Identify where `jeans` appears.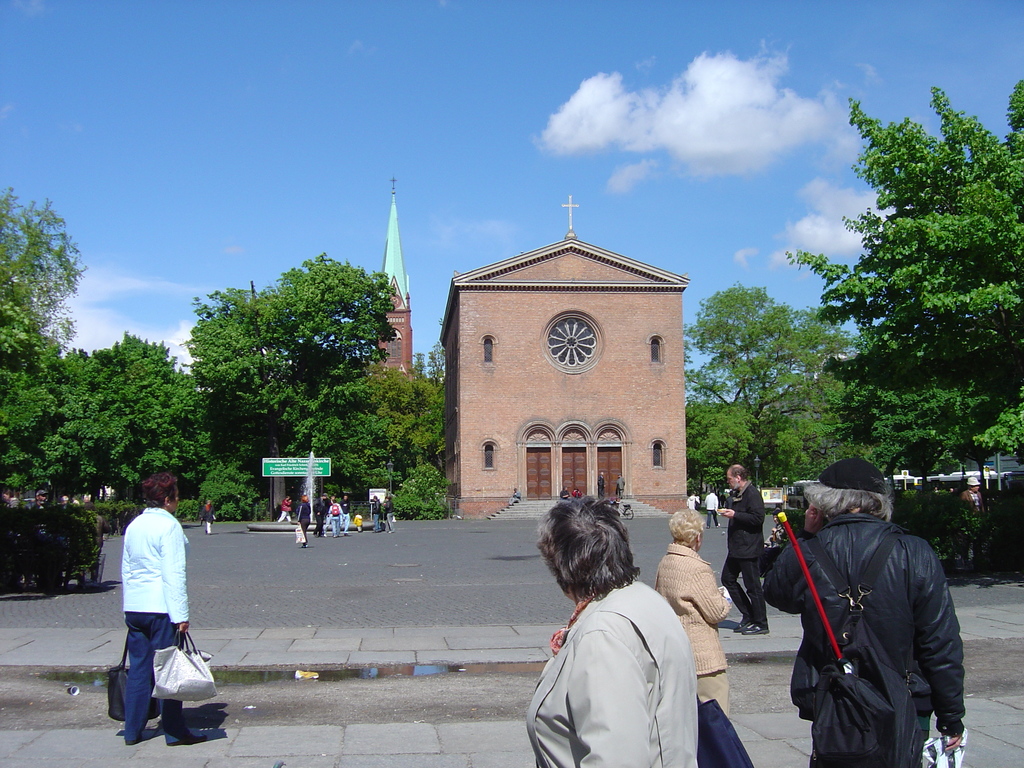
Appears at 707, 509, 719, 525.
